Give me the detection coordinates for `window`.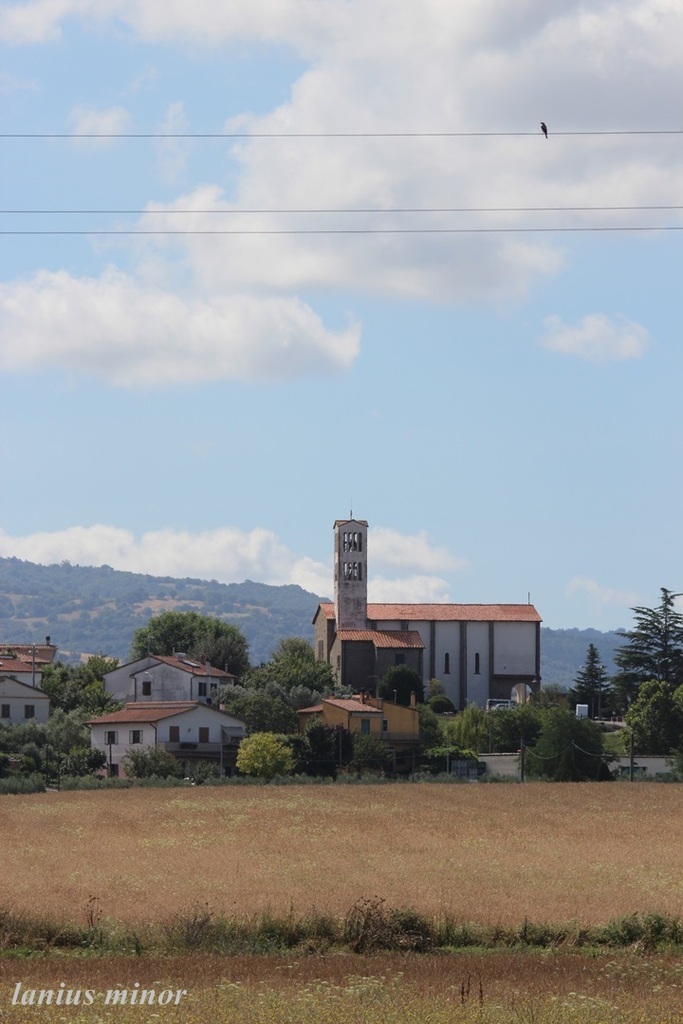
x1=0 y1=702 x2=13 y2=720.
